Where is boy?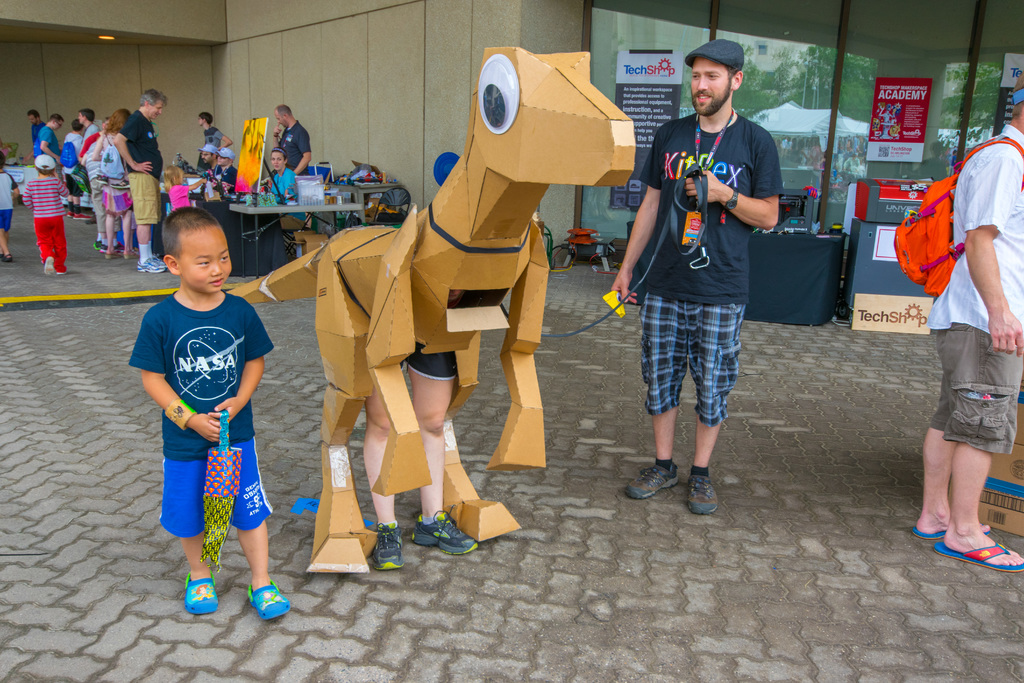
{"left": 0, "top": 154, "right": 24, "bottom": 262}.
